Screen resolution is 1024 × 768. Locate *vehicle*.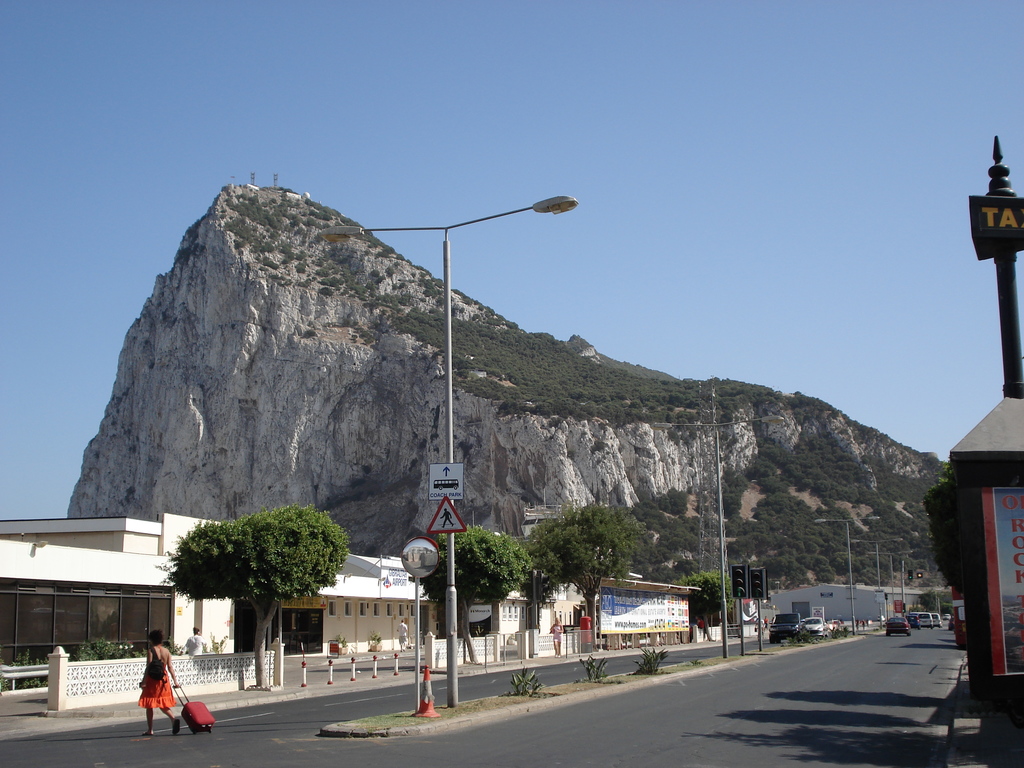
[885,617,908,636].
